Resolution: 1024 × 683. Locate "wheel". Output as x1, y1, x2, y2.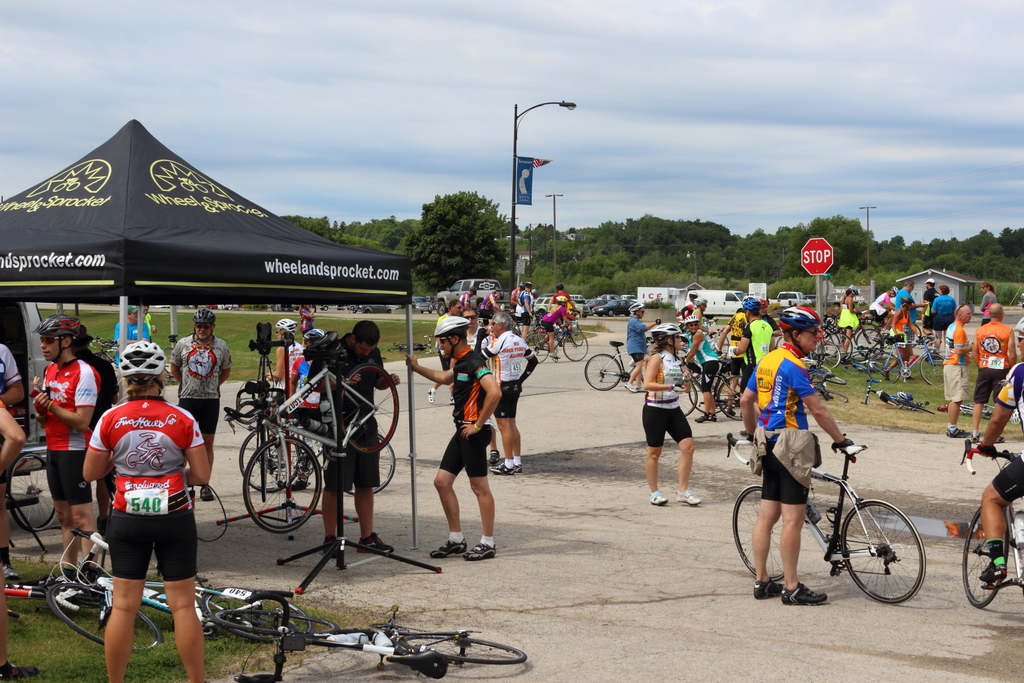
959, 502, 1011, 607.
